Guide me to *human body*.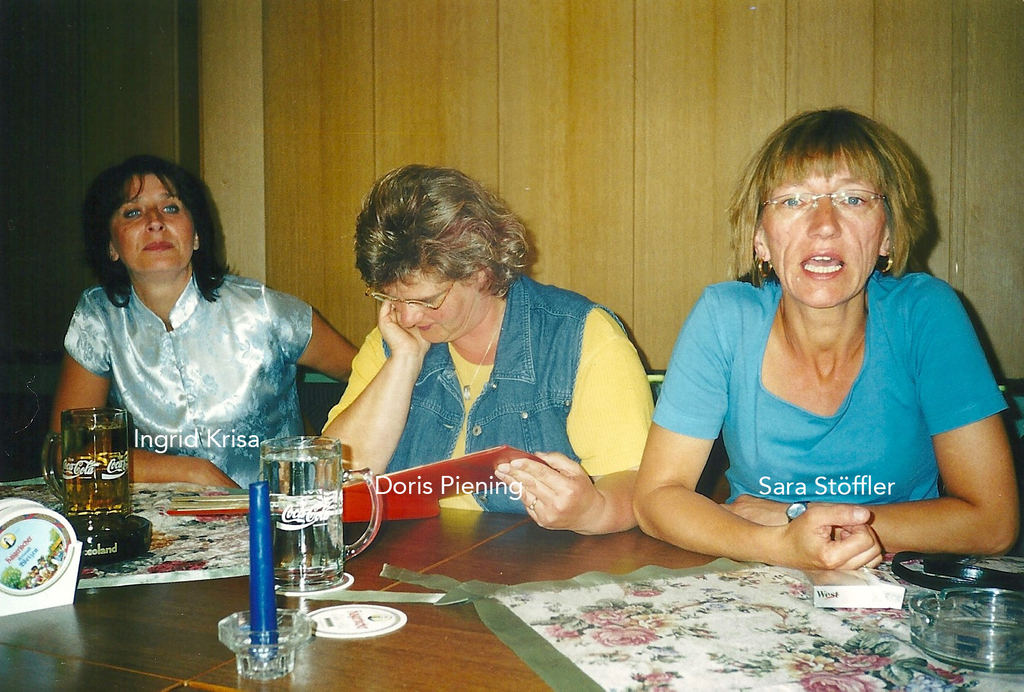
Guidance: 322, 161, 660, 545.
